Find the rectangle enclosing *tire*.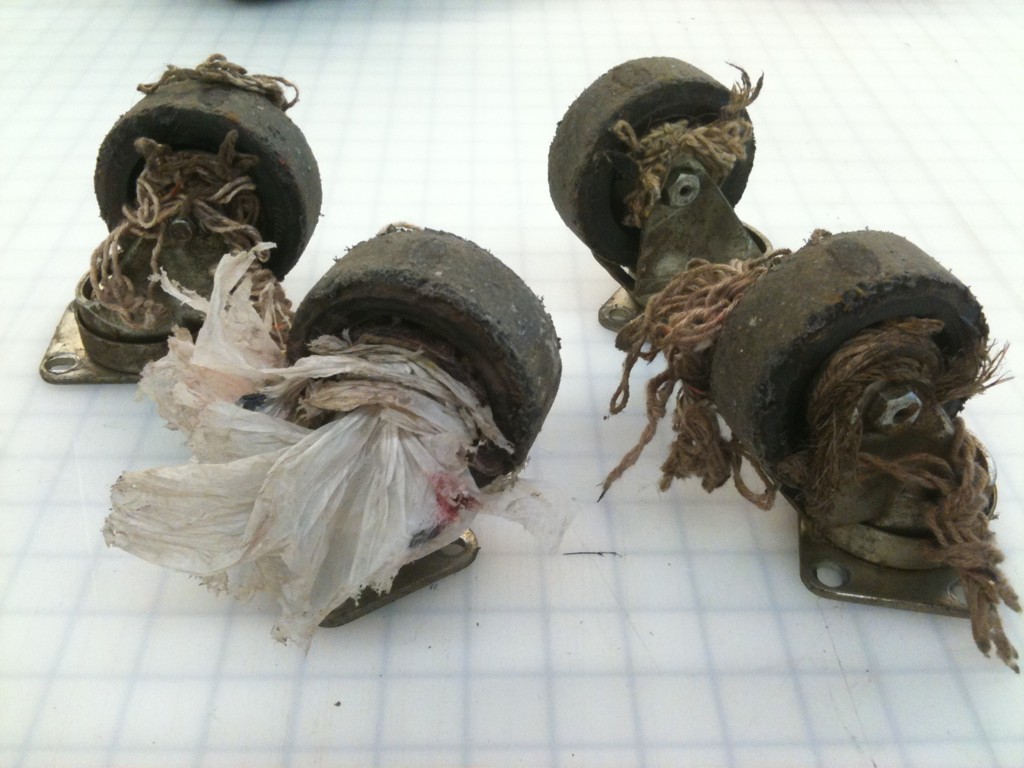
95 65 326 278.
